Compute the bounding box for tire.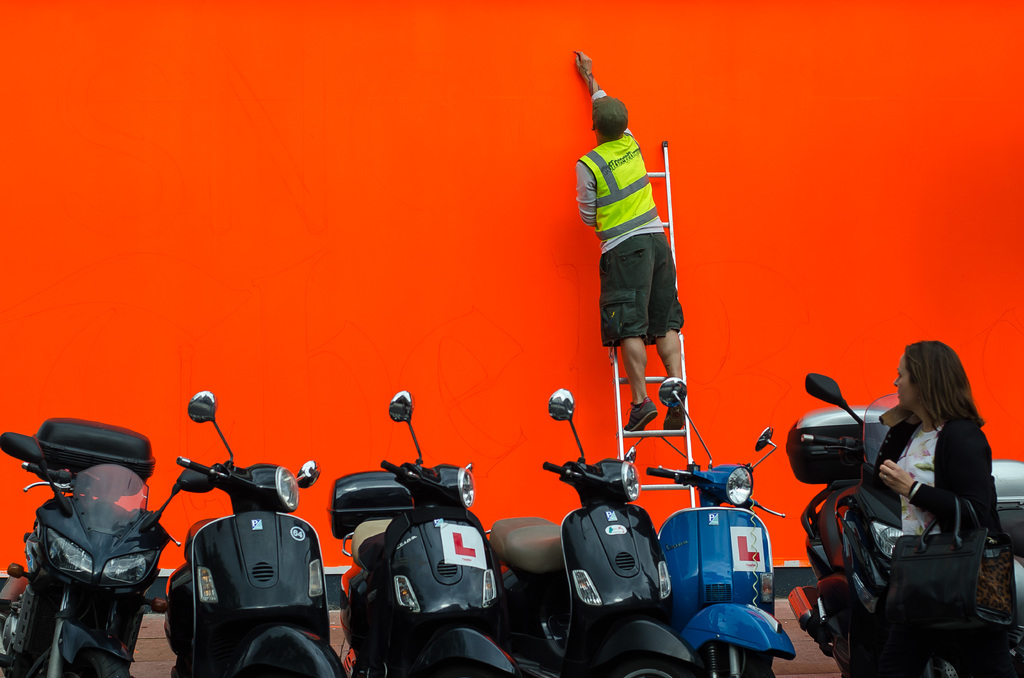
x1=234 y1=636 x2=314 y2=677.
